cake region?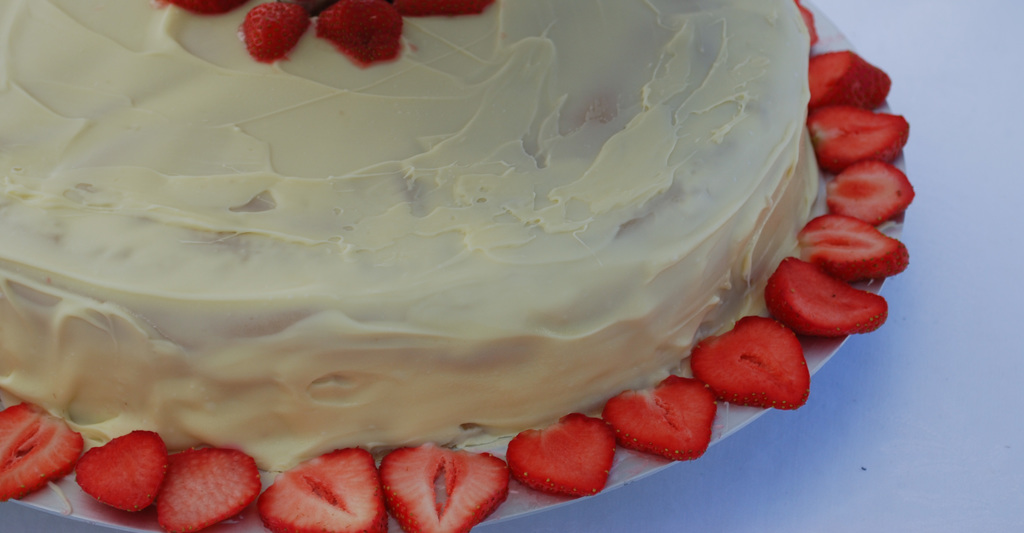
<box>0,0,915,526</box>
